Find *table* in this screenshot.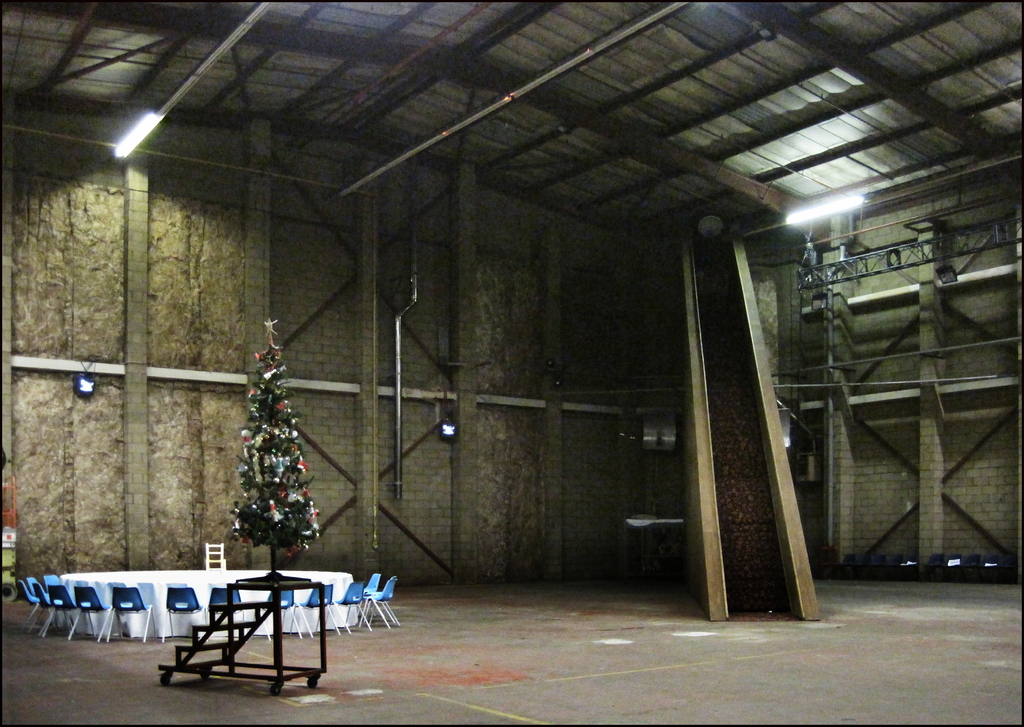
The bounding box for *table* is {"left": 63, "top": 571, "right": 356, "bottom": 641}.
